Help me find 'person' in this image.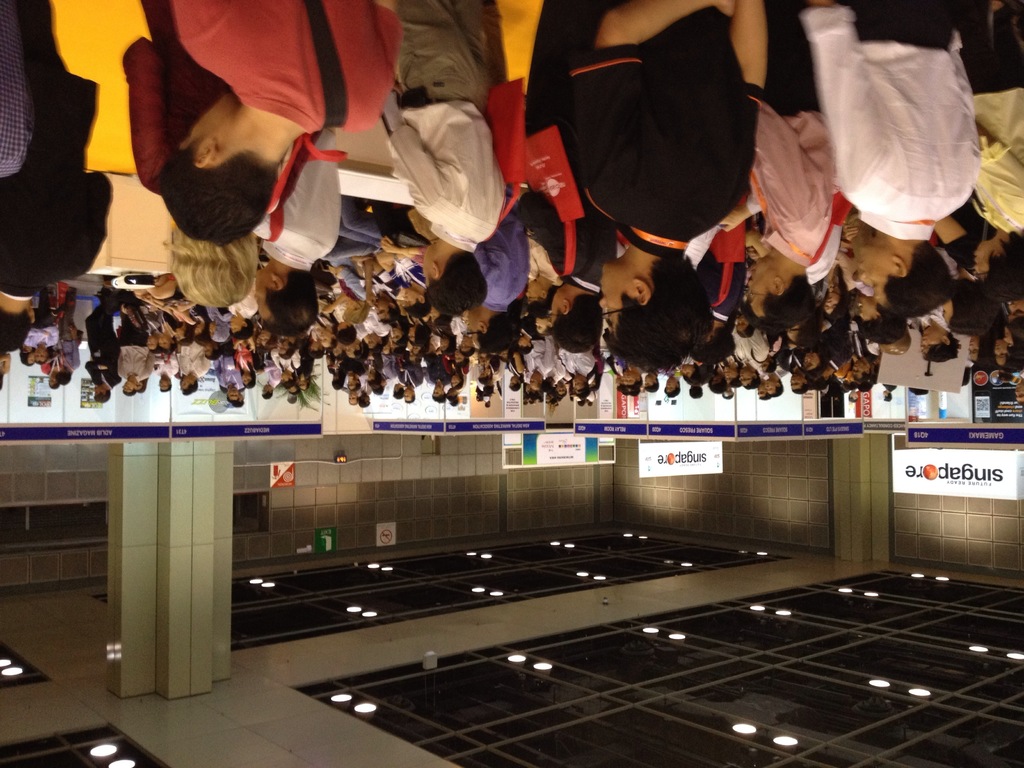
Found it: <bbox>540, 0, 812, 365</bbox>.
